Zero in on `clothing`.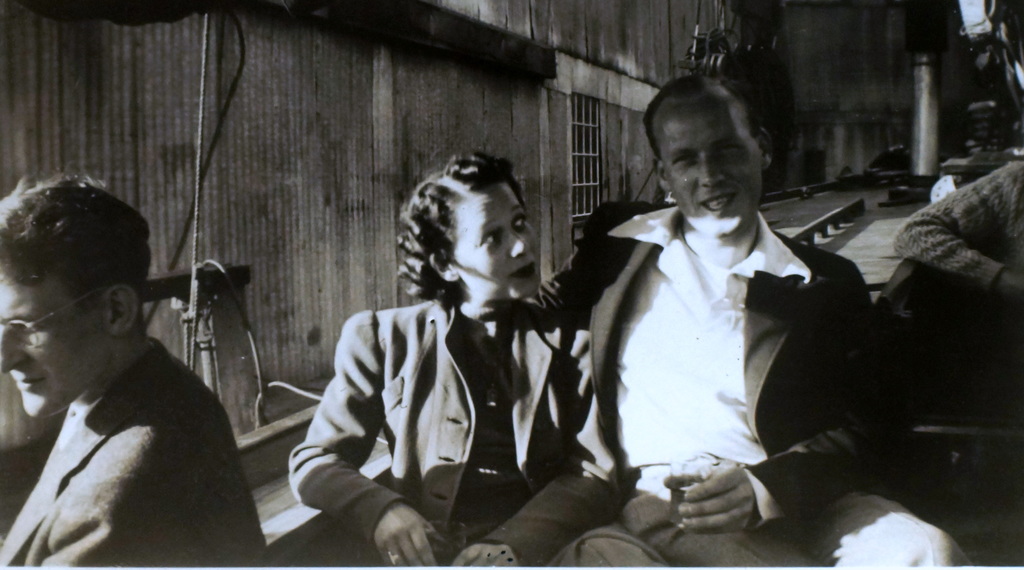
Zeroed in: bbox=[0, 341, 270, 569].
